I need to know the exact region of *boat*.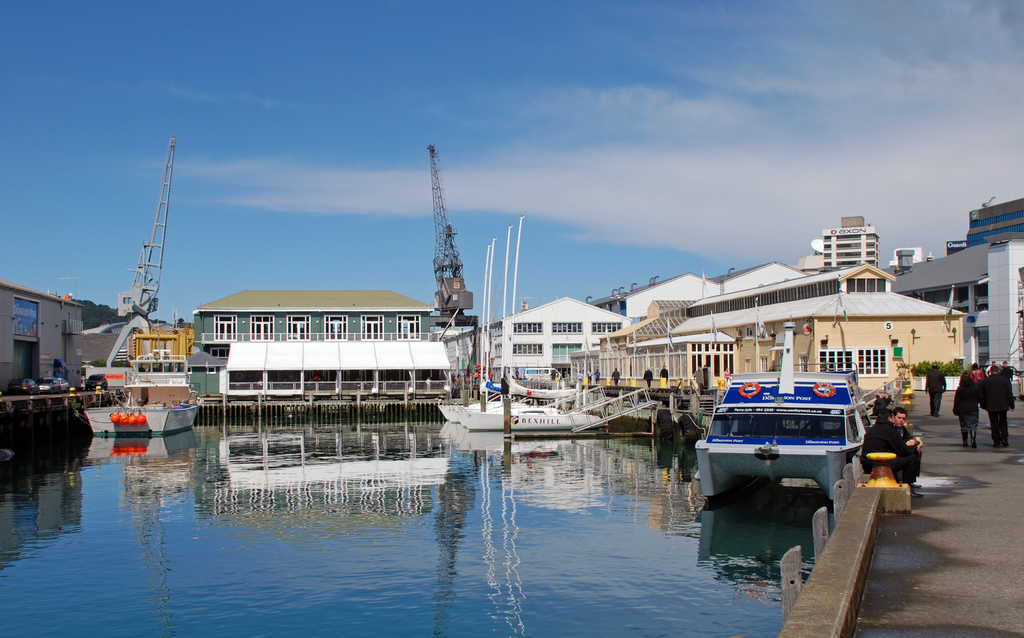
Region: {"left": 696, "top": 365, "right": 886, "bottom": 516}.
